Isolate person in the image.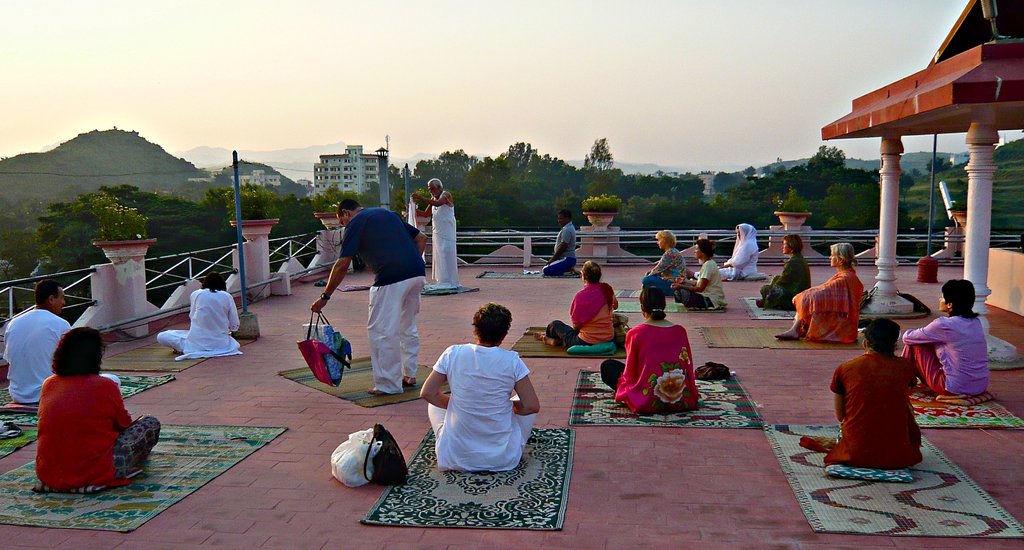
Isolated region: [left=540, top=262, right=626, bottom=349].
